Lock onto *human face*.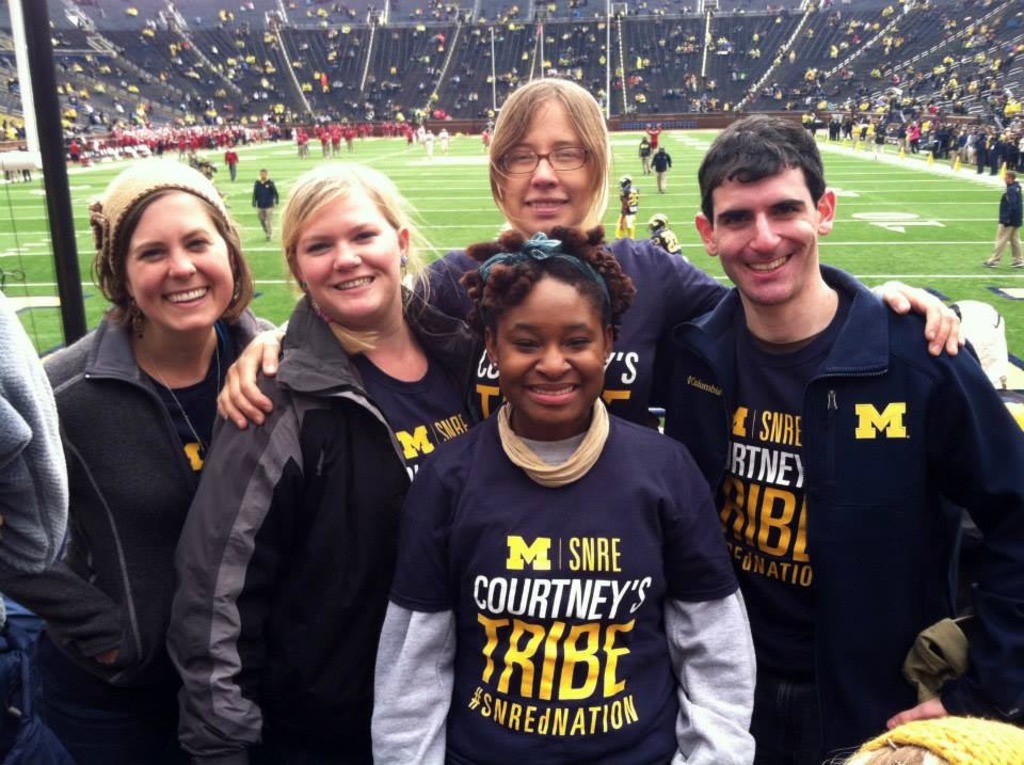
Locked: Rect(116, 204, 239, 330).
